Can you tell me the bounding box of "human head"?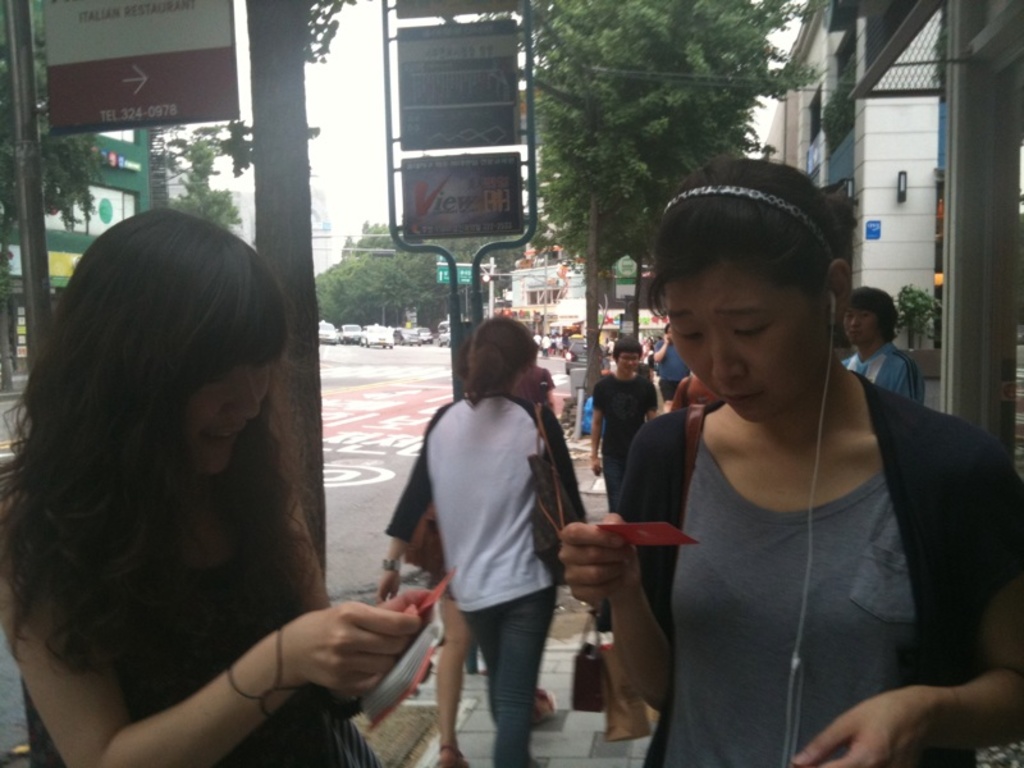
<bbox>648, 166, 869, 420</bbox>.
